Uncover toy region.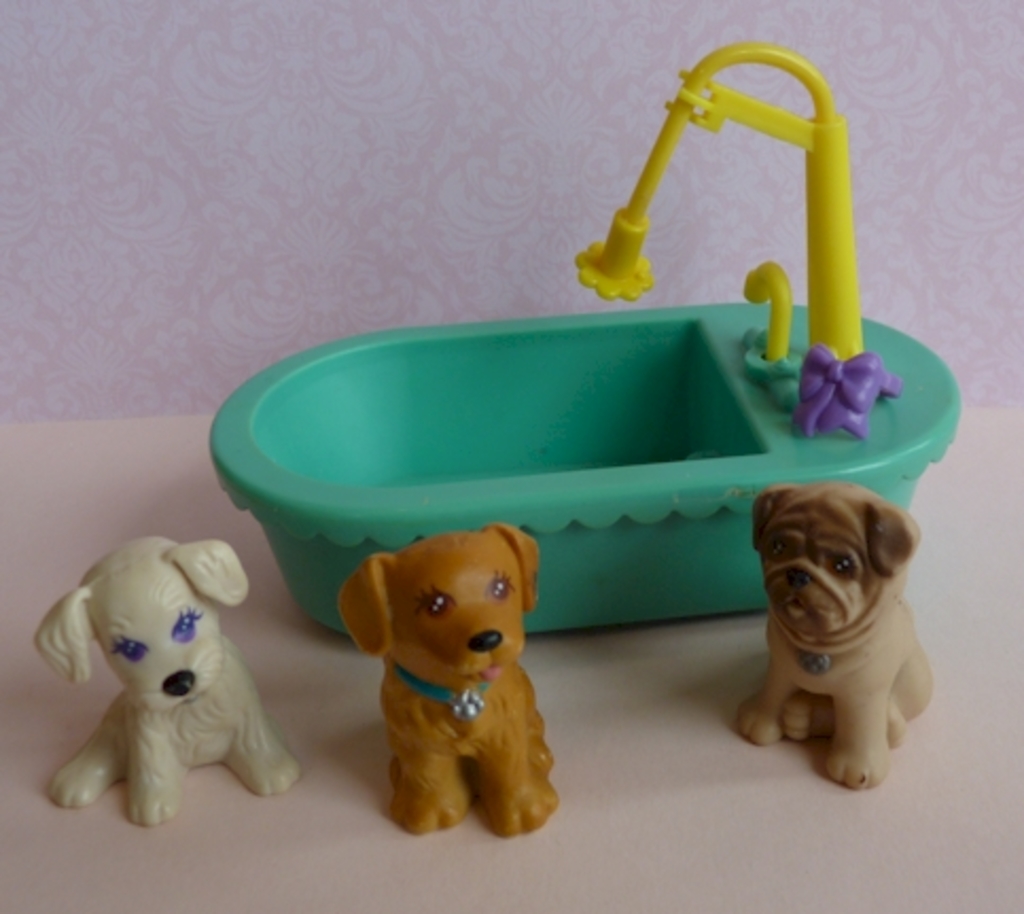
Uncovered: [32,539,303,825].
